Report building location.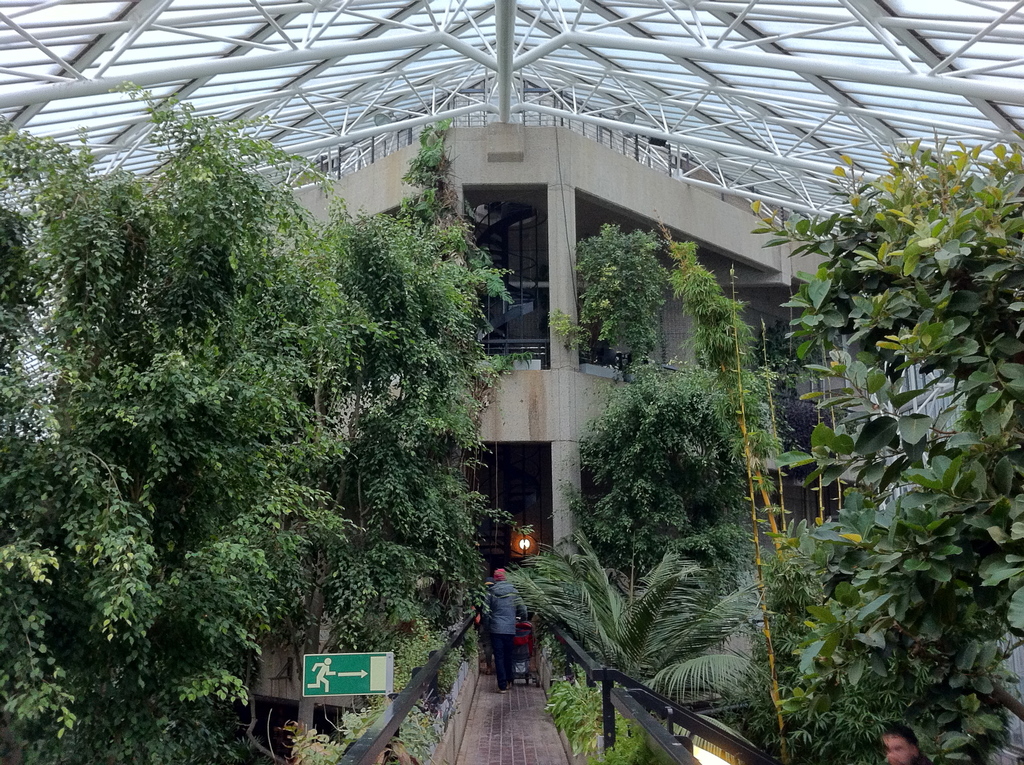
Report: crop(0, 0, 1023, 764).
